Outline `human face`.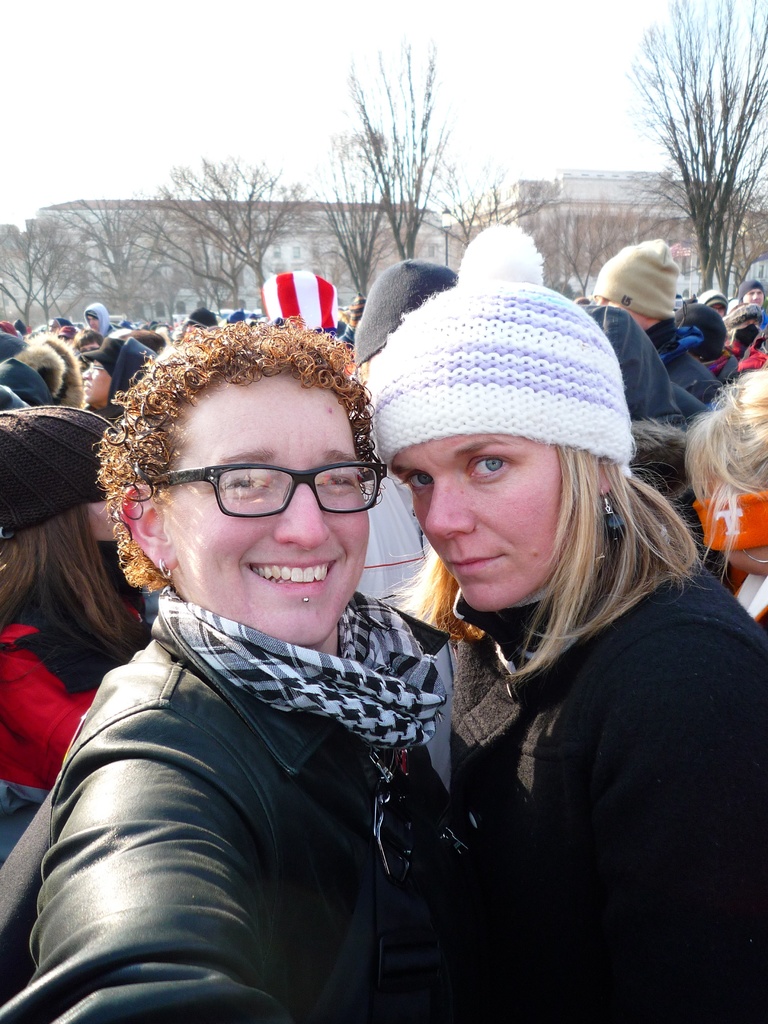
Outline: bbox=(711, 301, 723, 321).
